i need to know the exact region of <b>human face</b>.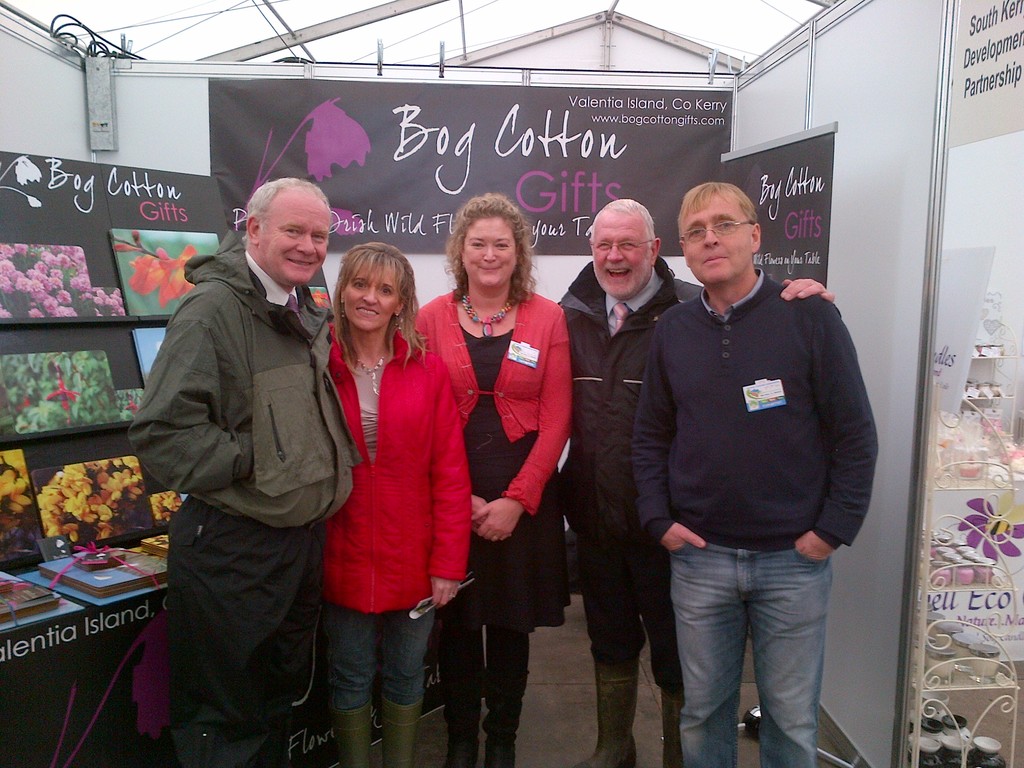
Region: (595, 216, 654, 296).
